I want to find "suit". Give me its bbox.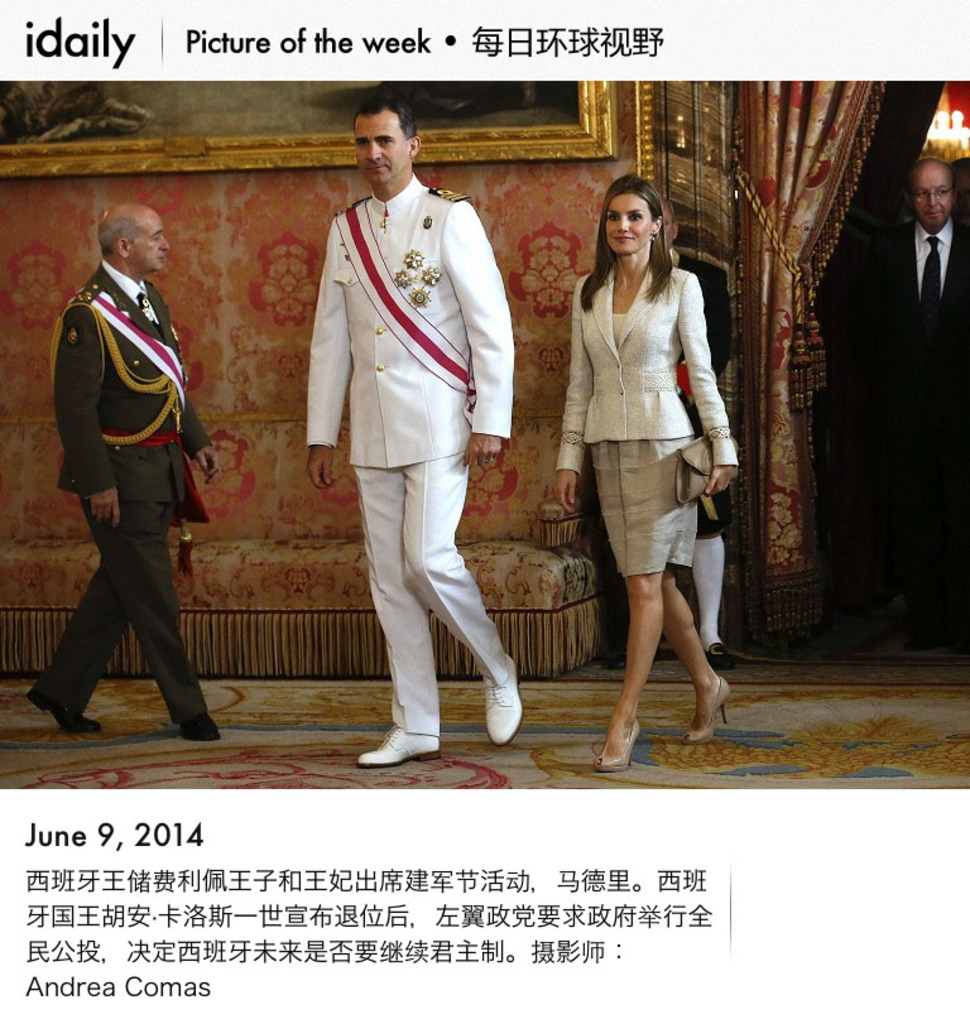
304/120/524/764.
